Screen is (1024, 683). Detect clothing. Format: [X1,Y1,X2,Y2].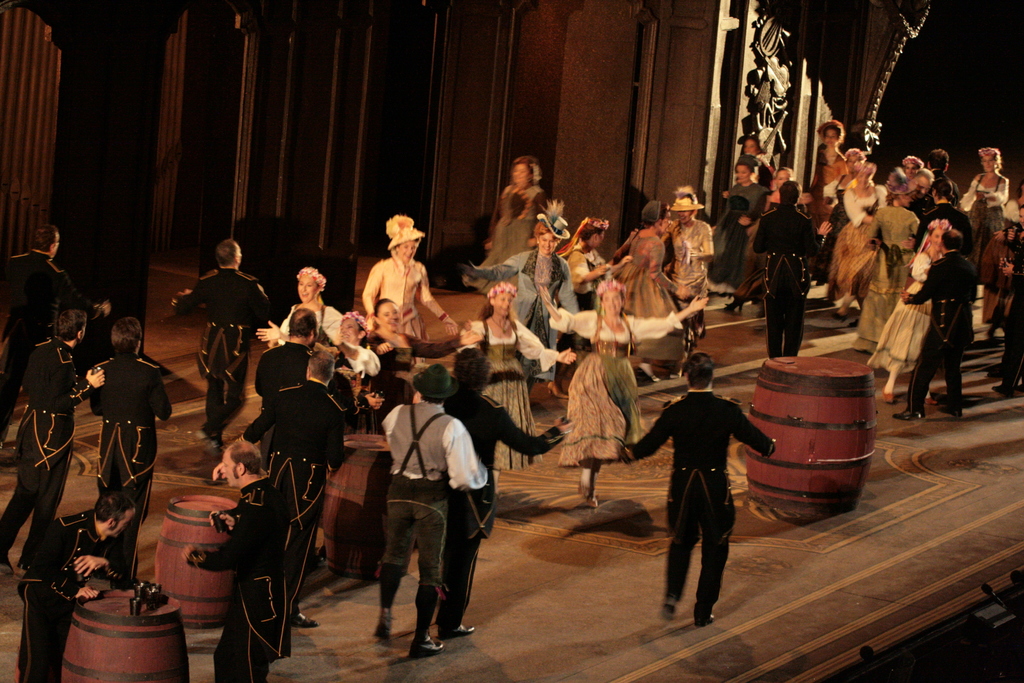
[653,366,769,605].
